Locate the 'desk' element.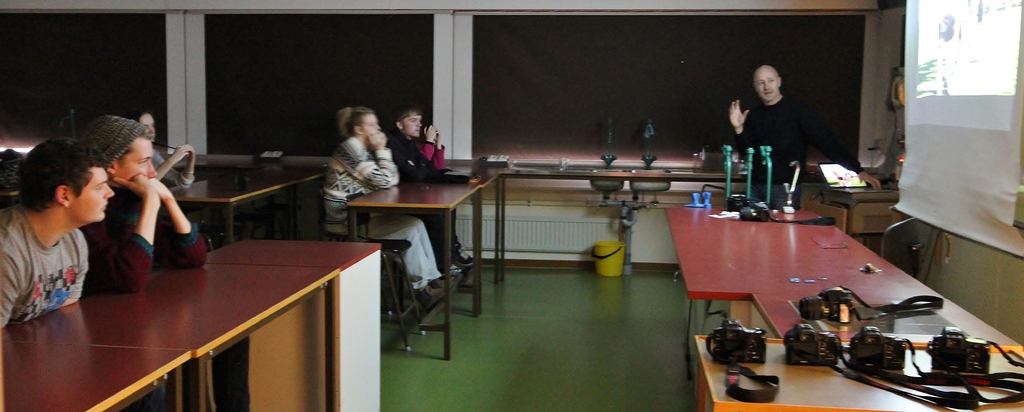
Element bbox: pyautogui.locateOnScreen(12, 201, 407, 411).
